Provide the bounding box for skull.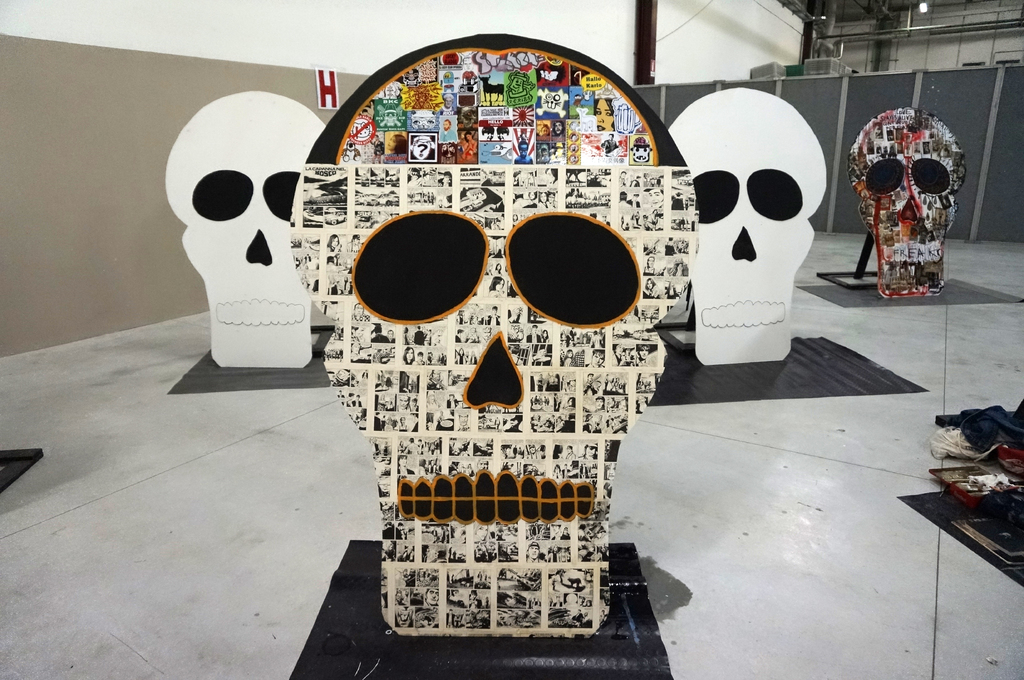
detection(666, 86, 826, 363).
